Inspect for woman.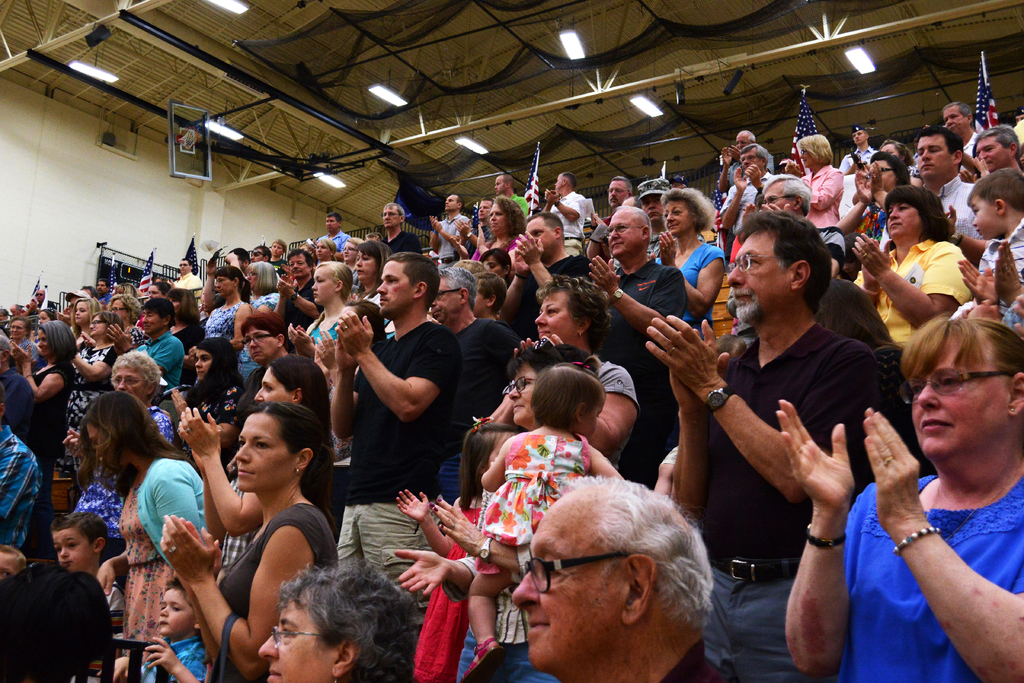
Inspection: Rect(198, 268, 257, 356).
